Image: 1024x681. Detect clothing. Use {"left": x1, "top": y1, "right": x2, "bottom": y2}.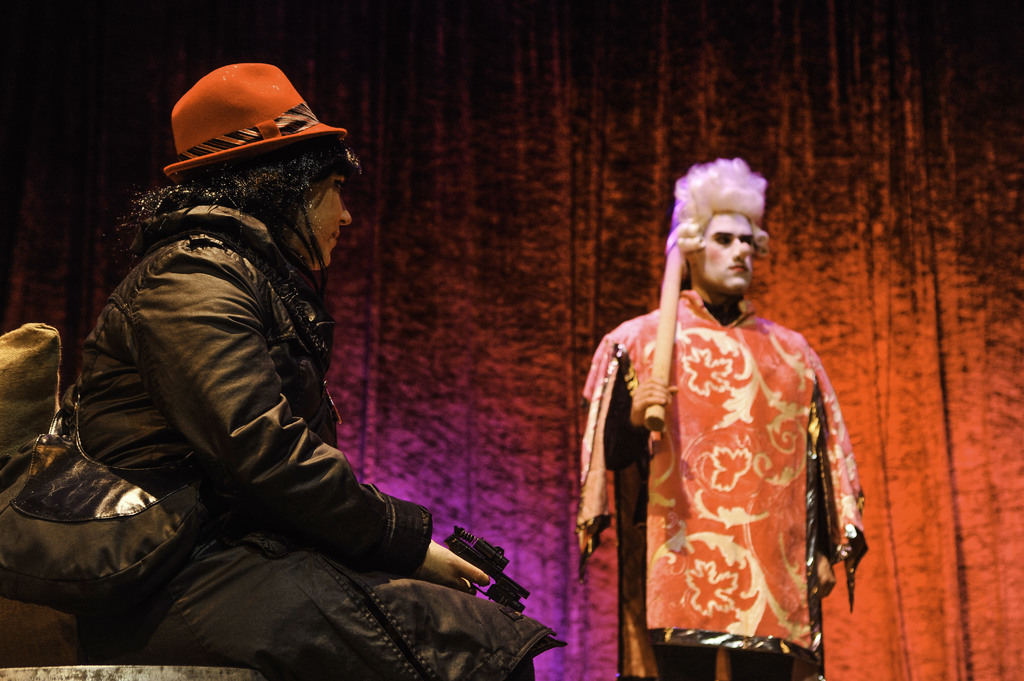
{"left": 75, "top": 205, "right": 567, "bottom": 680}.
